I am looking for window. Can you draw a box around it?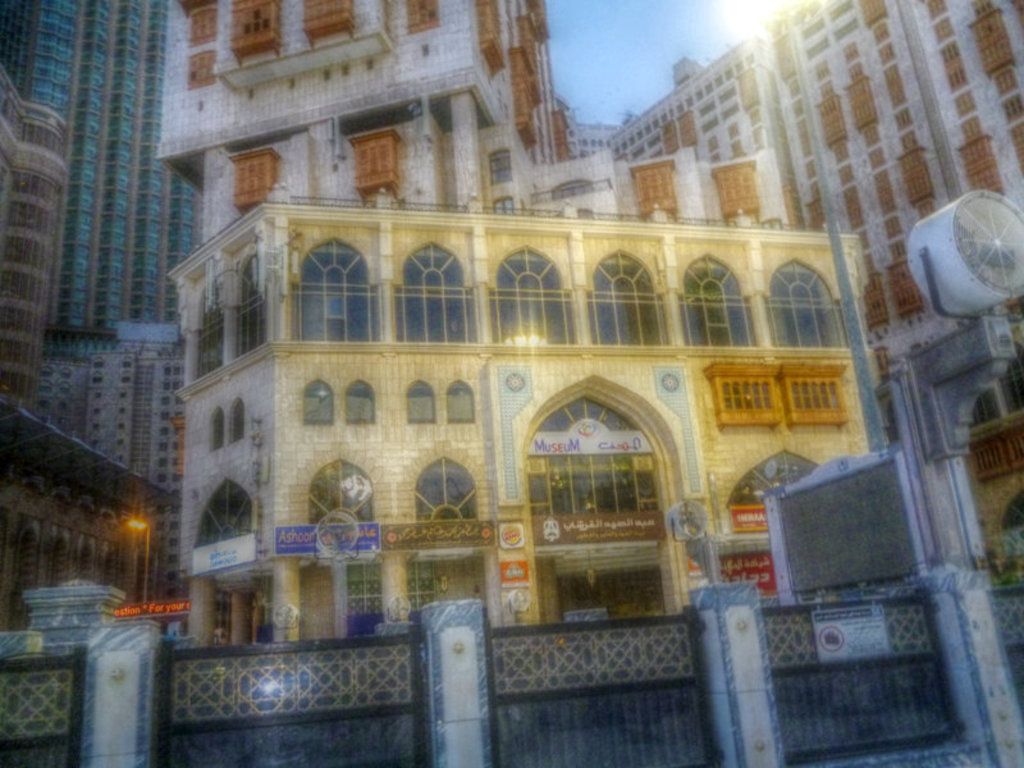
Sure, the bounding box is rect(768, 252, 838, 364).
